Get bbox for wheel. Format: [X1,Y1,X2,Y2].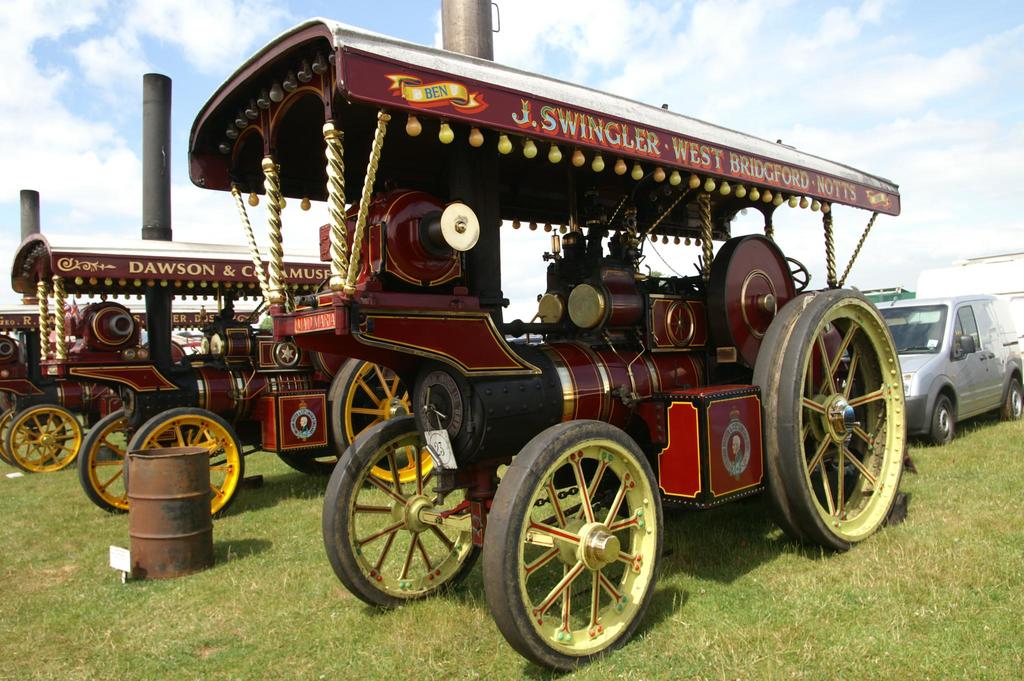
[326,358,436,492].
